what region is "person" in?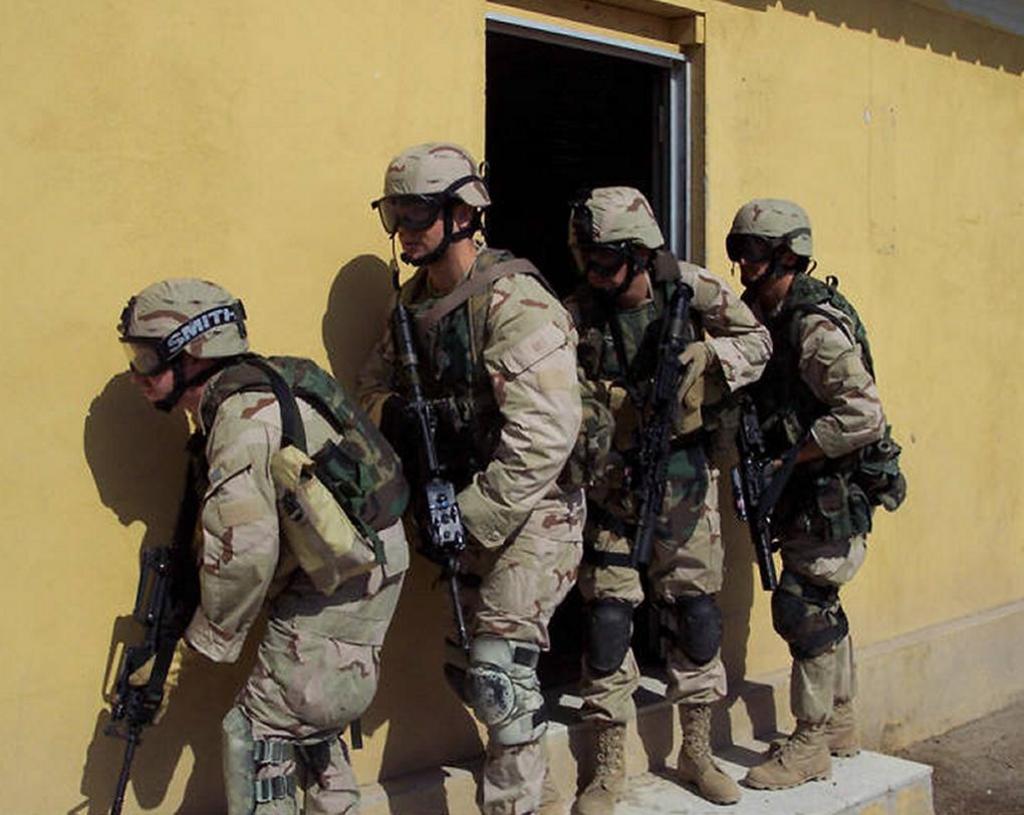
locate(112, 276, 413, 814).
